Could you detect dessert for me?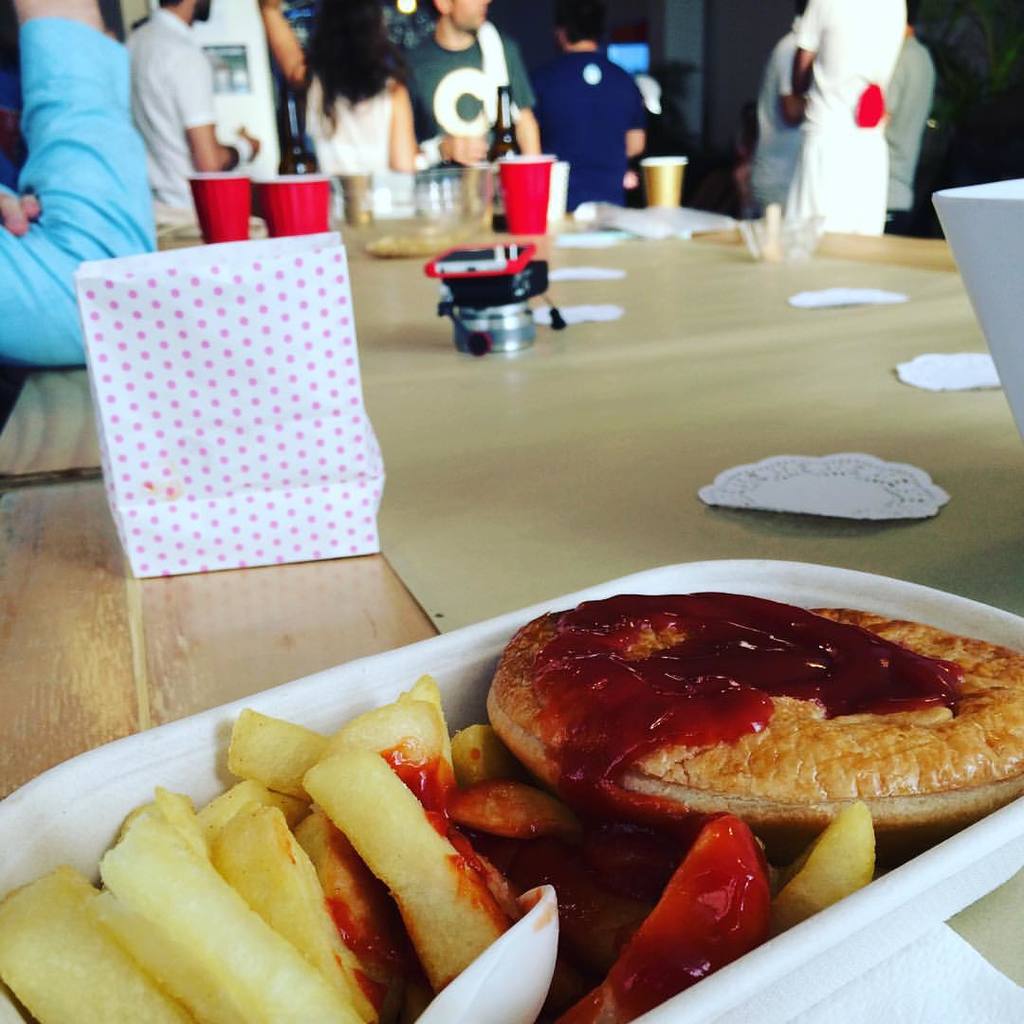
Detection result: 0/869/193/1023.
